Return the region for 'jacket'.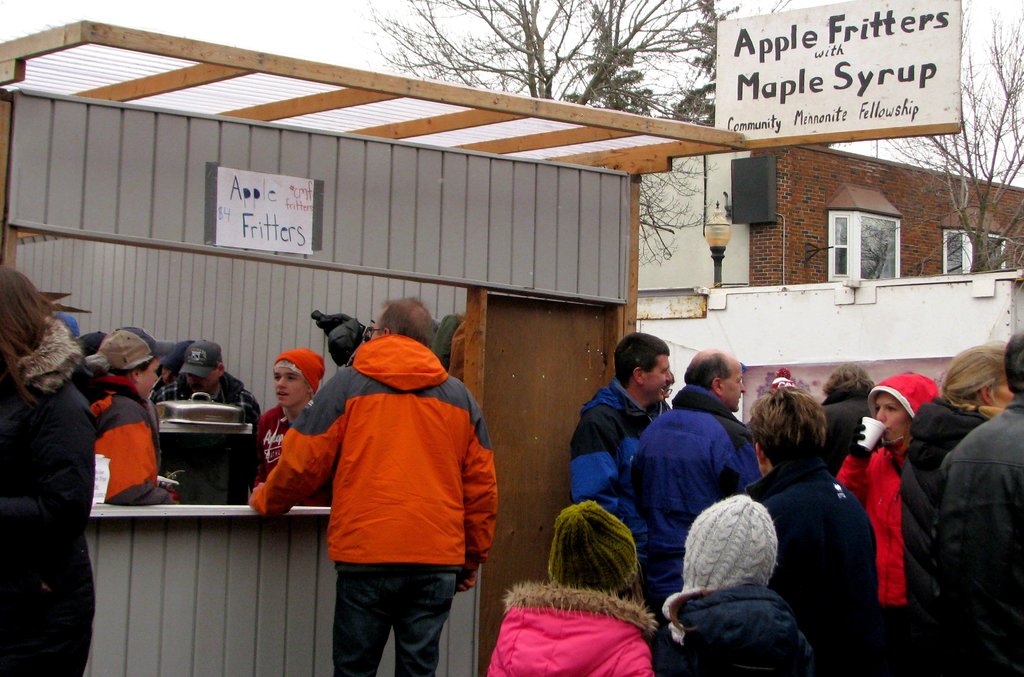
(left=260, top=341, right=341, bottom=510).
